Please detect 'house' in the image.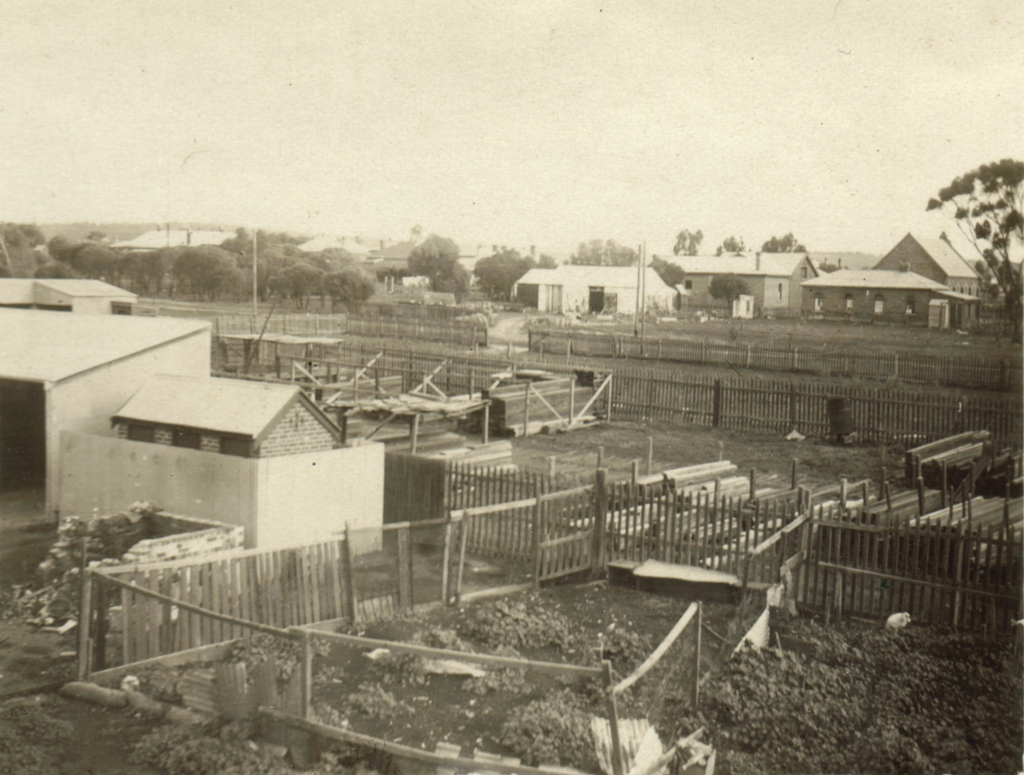
(0, 293, 214, 520).
